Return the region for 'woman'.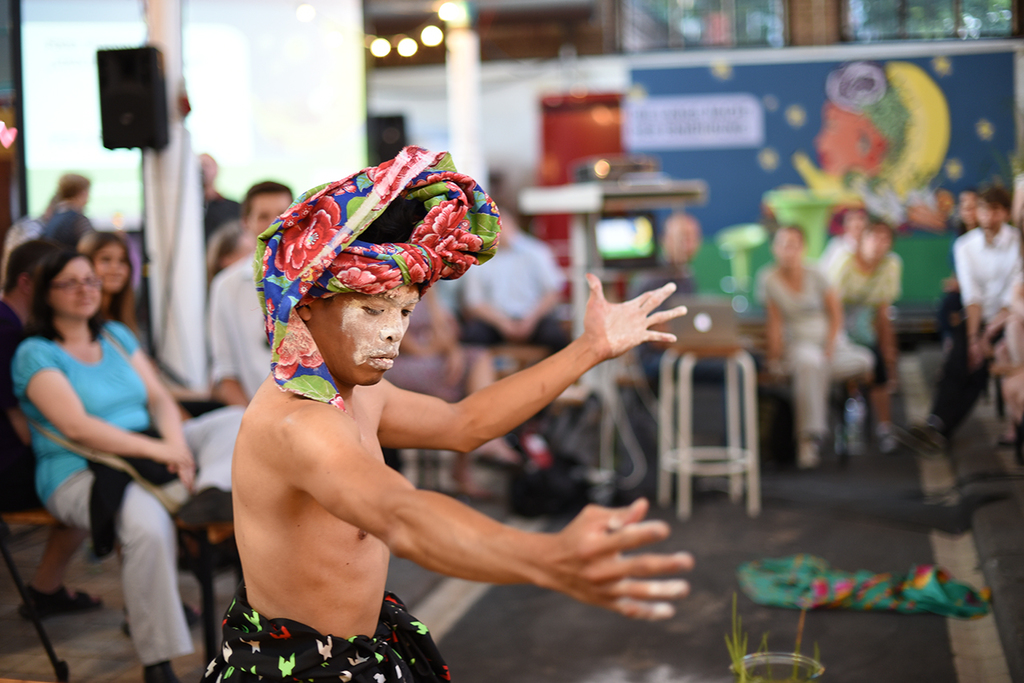
[left=813, top=200, right=871, bottom=285].
